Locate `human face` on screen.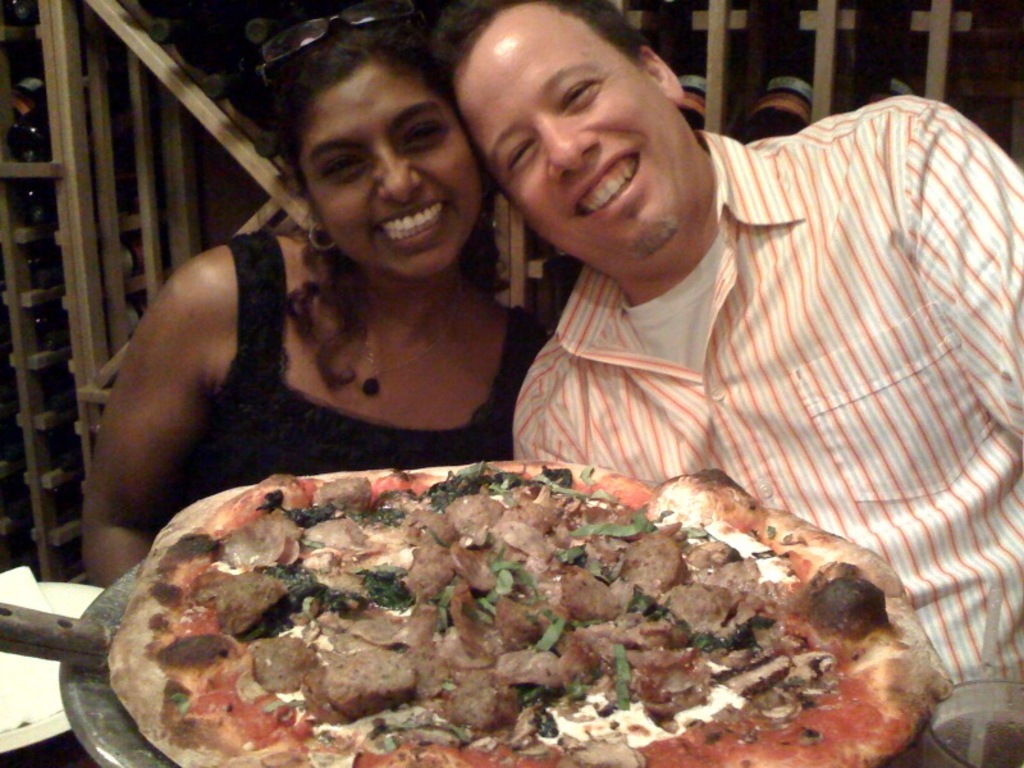
On screen at BBox(296, 65, 481, 283).
